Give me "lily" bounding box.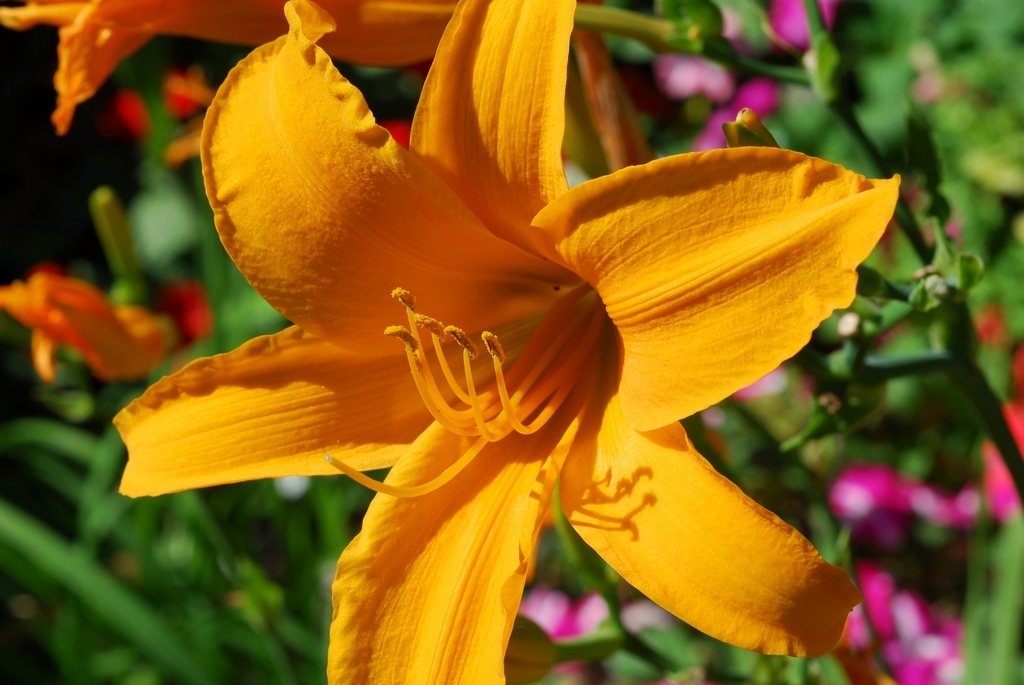
112, 0, 907, 684.
